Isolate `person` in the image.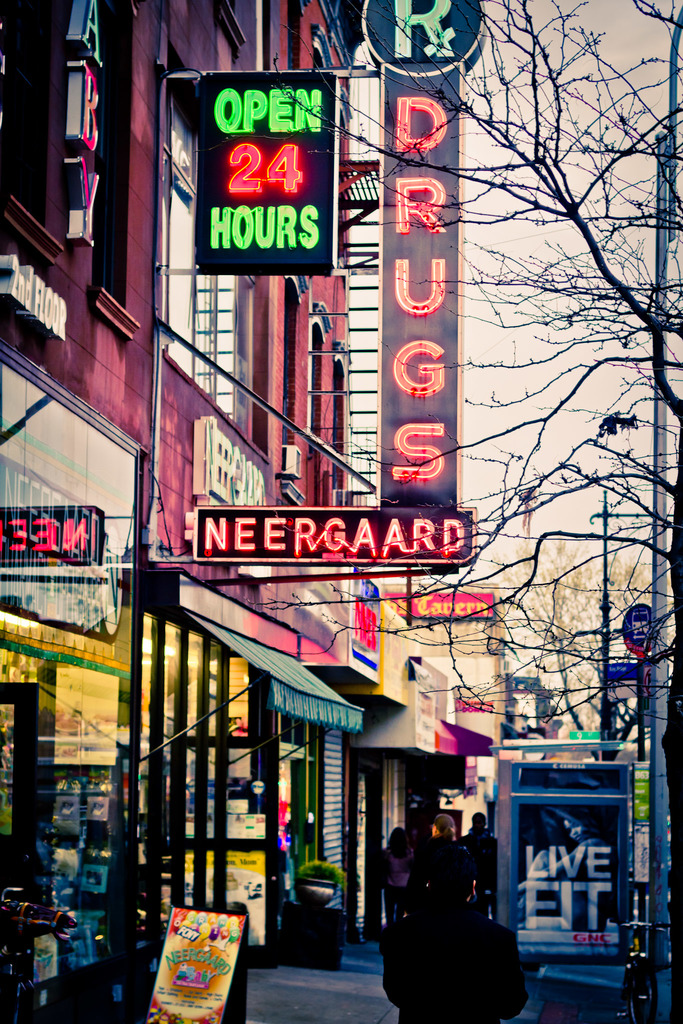
Isolated region: bbox=(381, 841, 523, 1023).
